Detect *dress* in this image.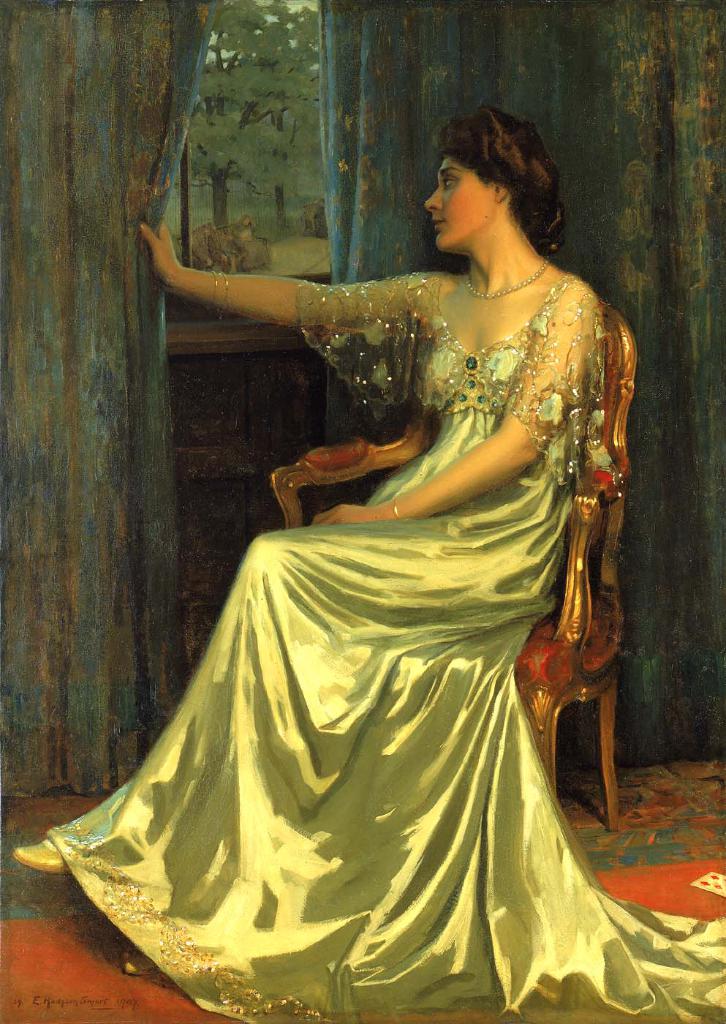
Detection: {"x1": 16, "y1": 168, "x2": 651, "y2": 1009}.
